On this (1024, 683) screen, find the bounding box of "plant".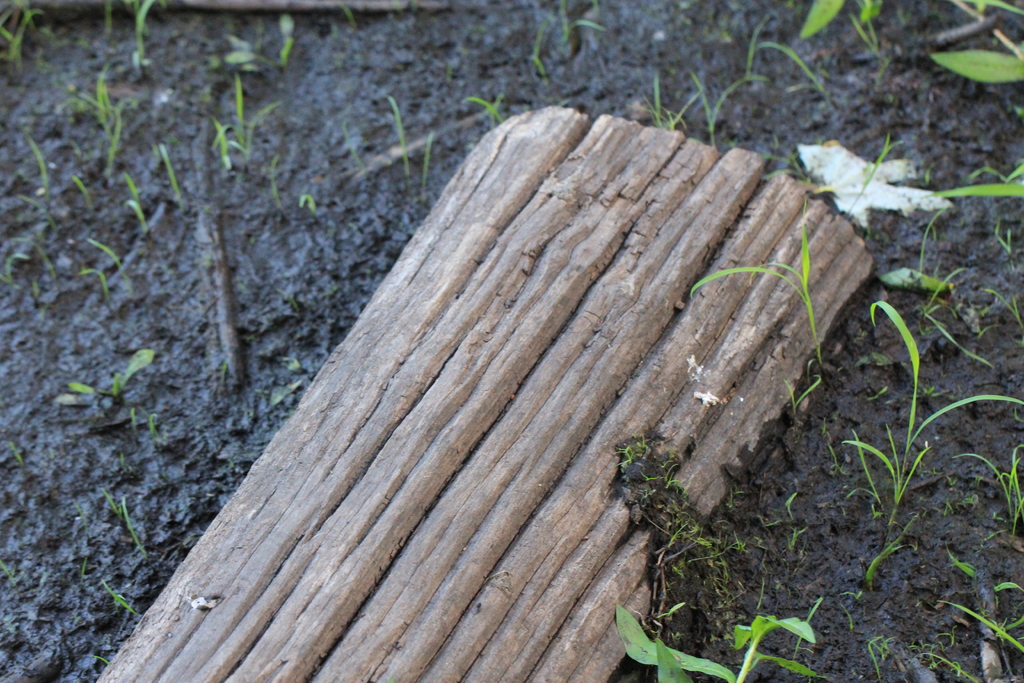
Bounding box: 529,19,589,63.
